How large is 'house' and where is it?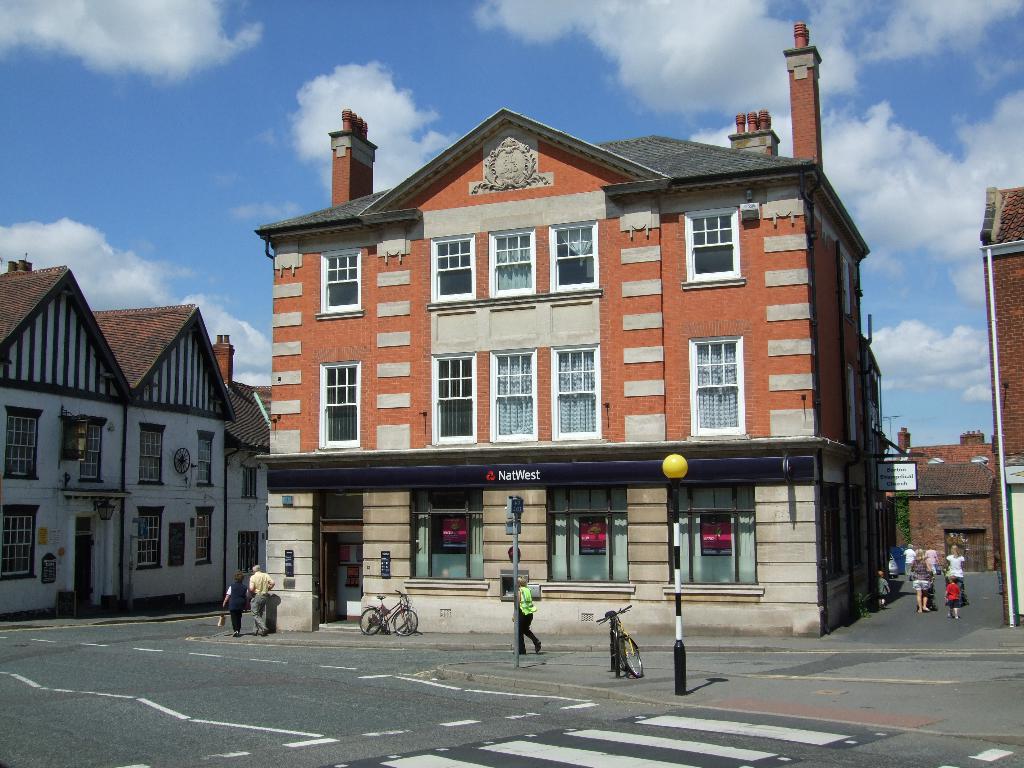
Bounding box: {"x1": 886, "y1": 419, "x2": 1005, "y2": 573}.
